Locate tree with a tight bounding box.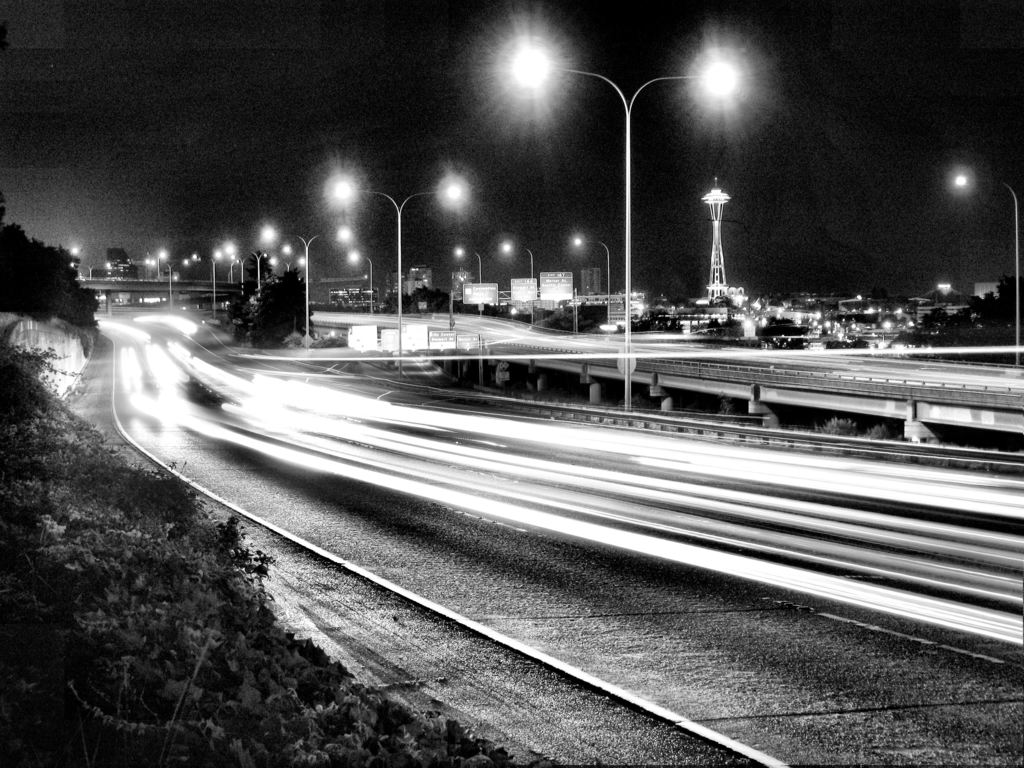
{"x1": 250, "y1": 266, "x2": 316, "y2": 352}.
